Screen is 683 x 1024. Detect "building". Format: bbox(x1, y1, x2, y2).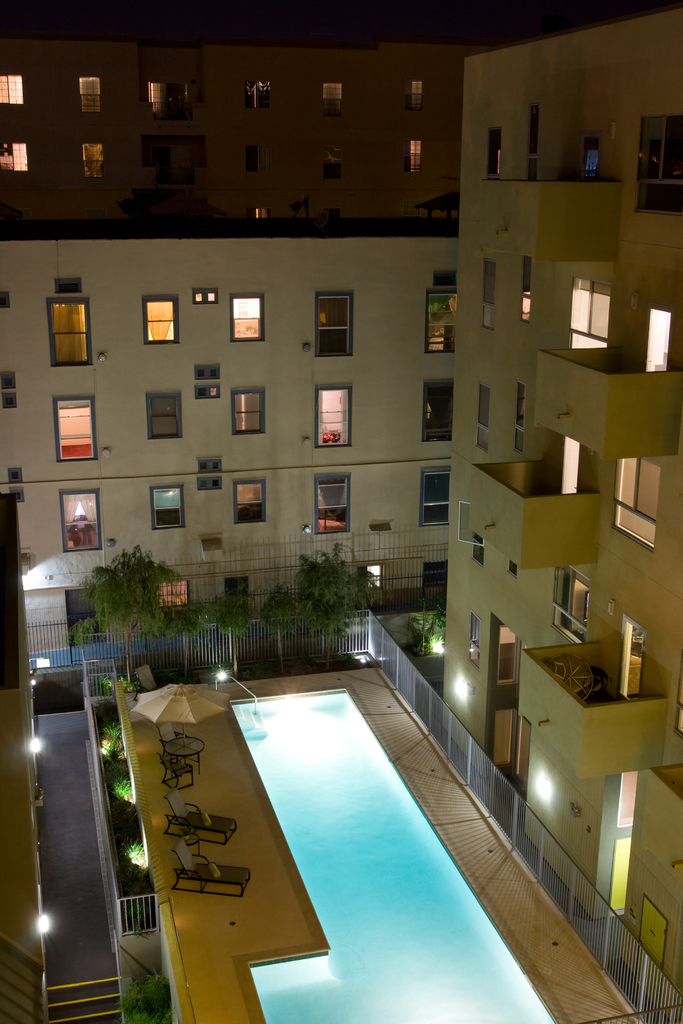
bbox(8, 32, 463, 240).
